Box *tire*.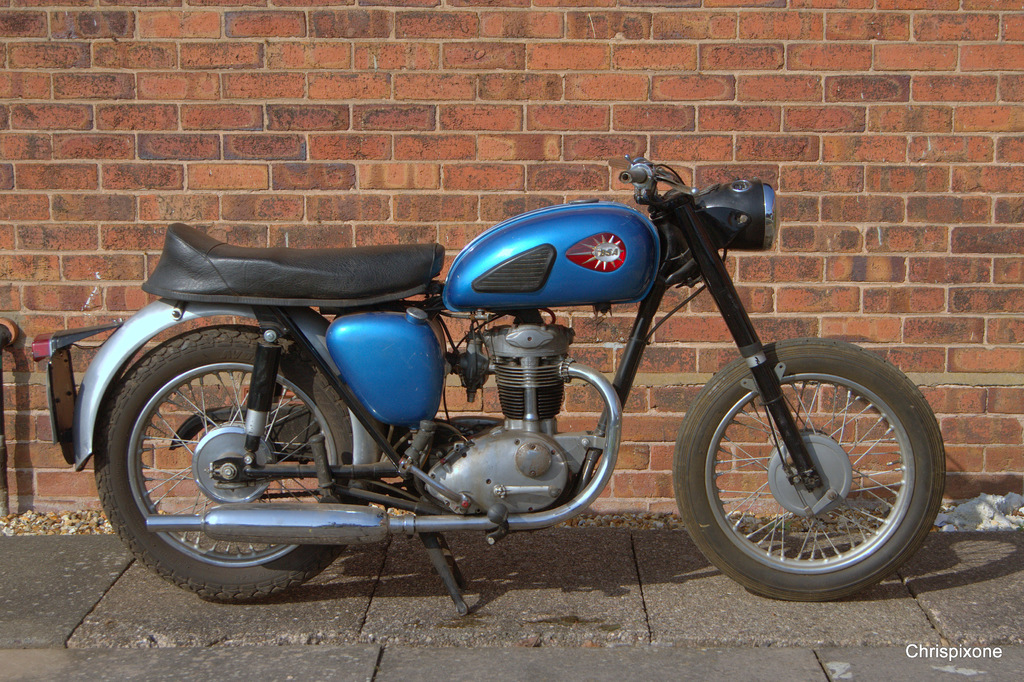
select_region(93, 327, 364, 603).
